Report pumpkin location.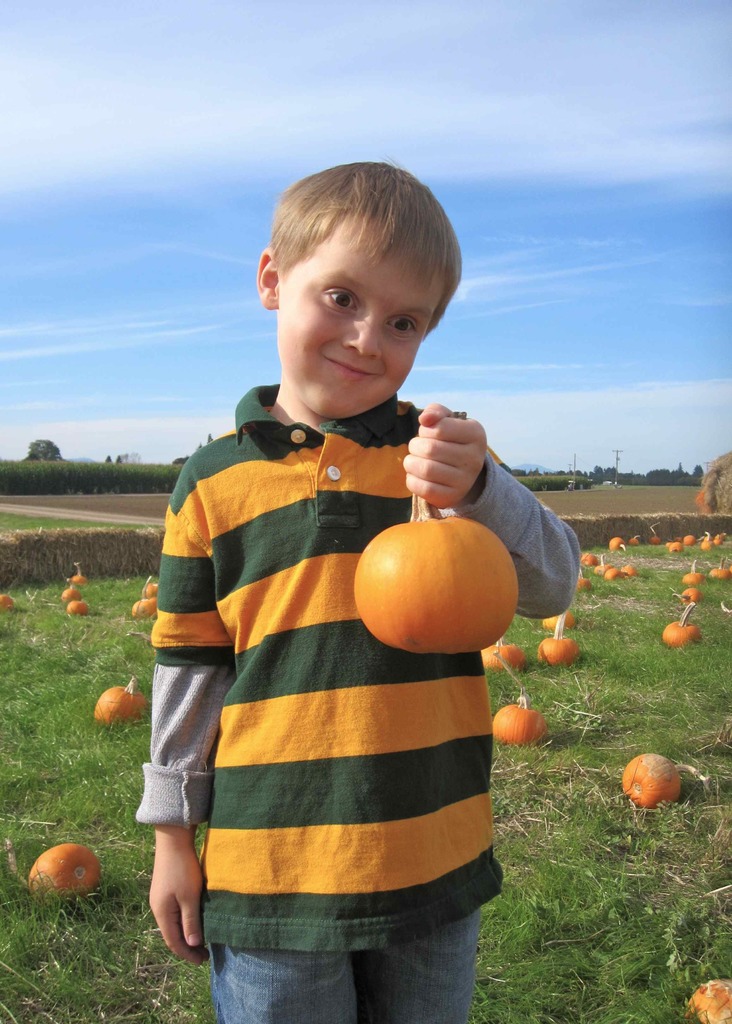
Report: bbox=[604, 566, 619, 578].
